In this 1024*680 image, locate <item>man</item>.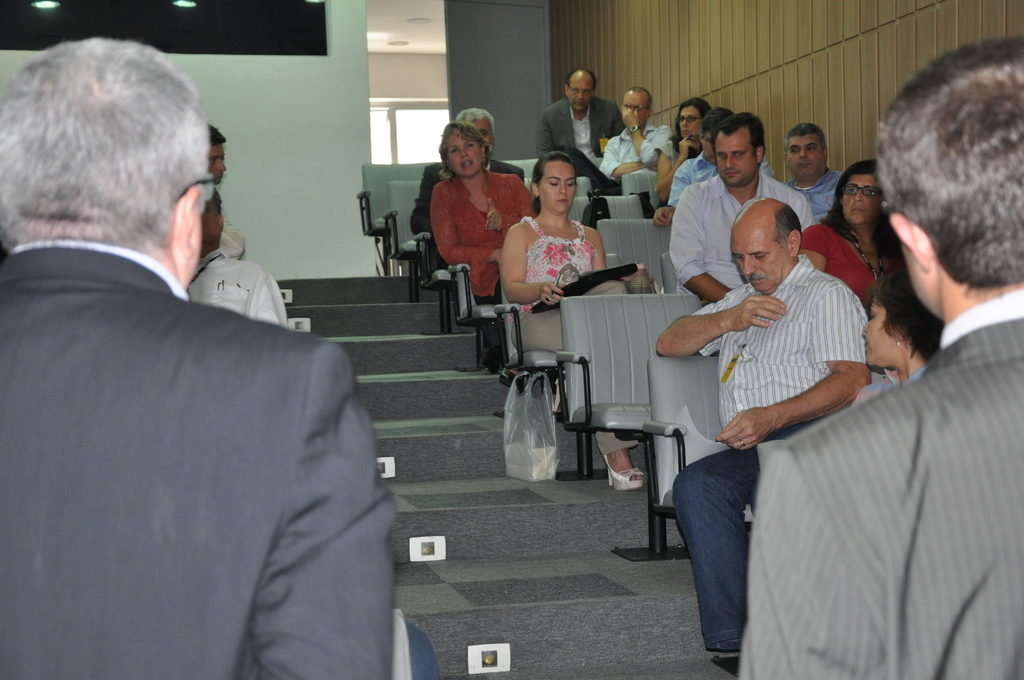
Bounding box: (653,195,871,651).
